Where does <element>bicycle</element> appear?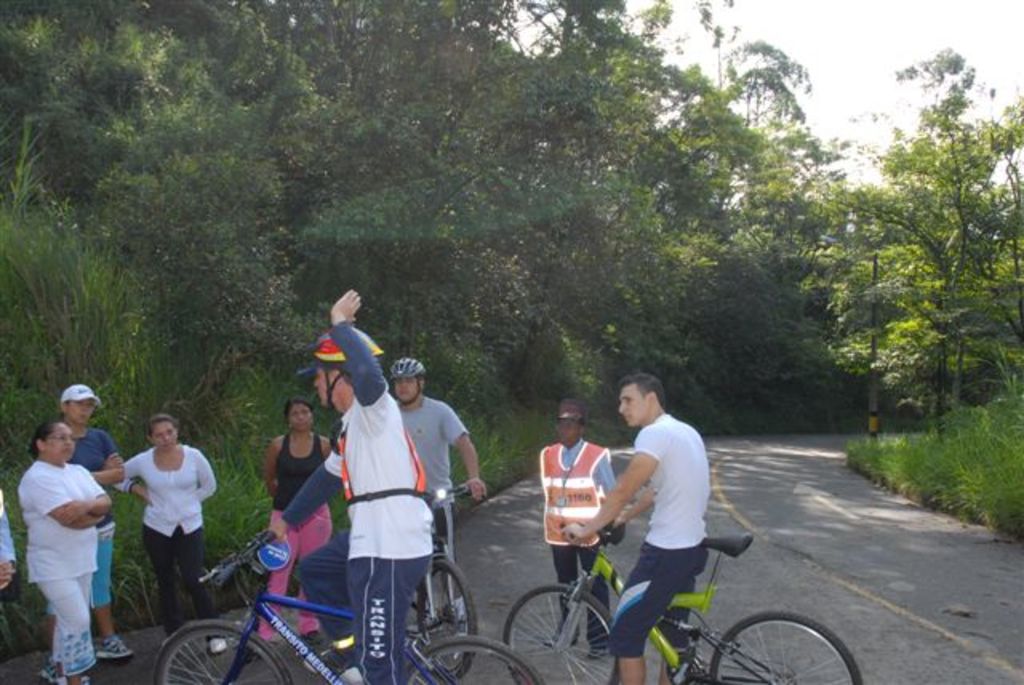
Appears at locate(494, 515, 862, 683).
